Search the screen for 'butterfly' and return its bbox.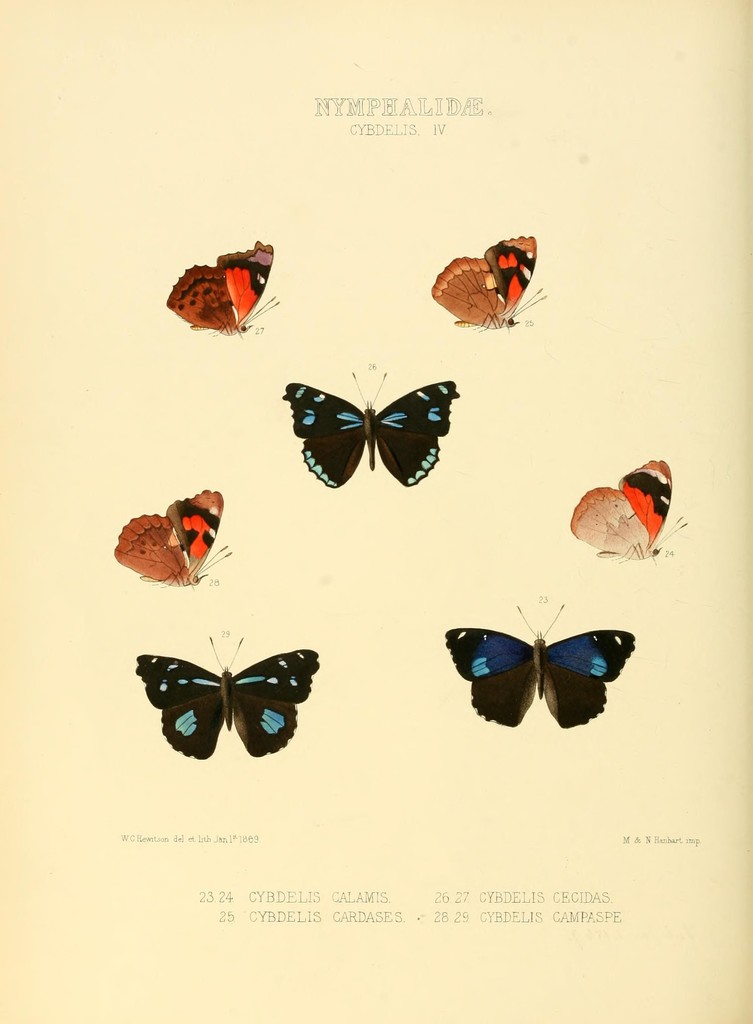
Found: bbox(131, 636, 320, 758).
